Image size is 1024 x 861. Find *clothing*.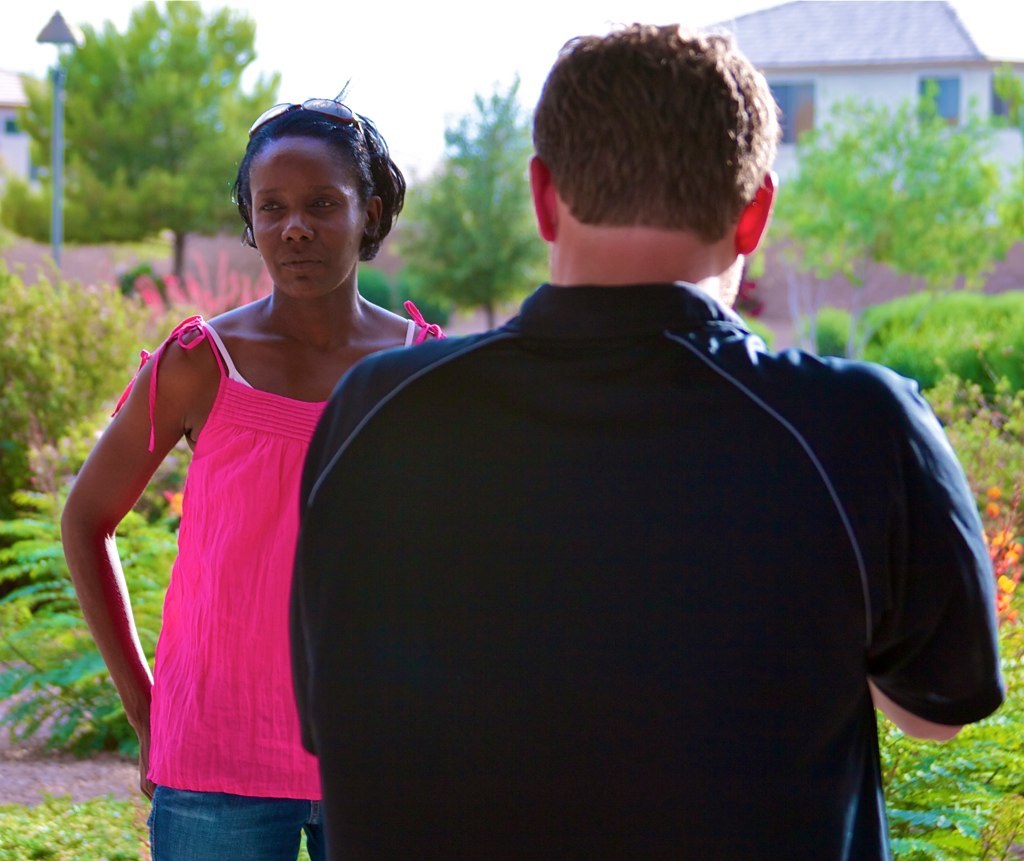
bbox(108, 303, 447, 860).
